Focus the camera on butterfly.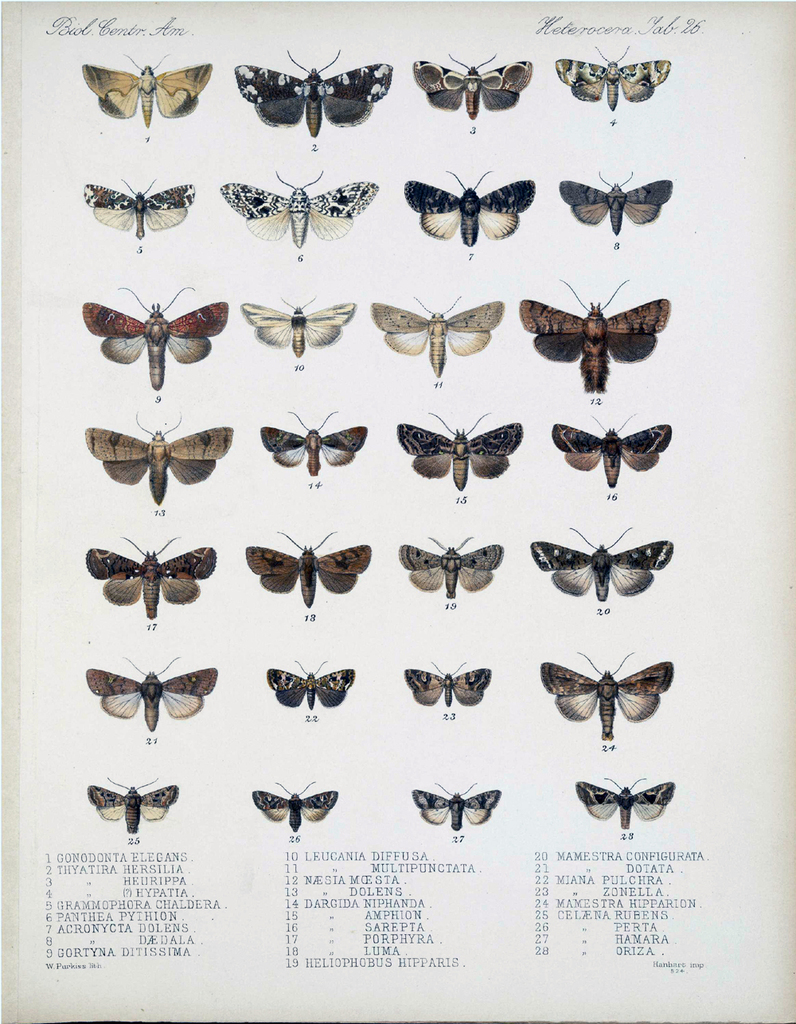
Focus region: rect(246, 524, 377, 612).
